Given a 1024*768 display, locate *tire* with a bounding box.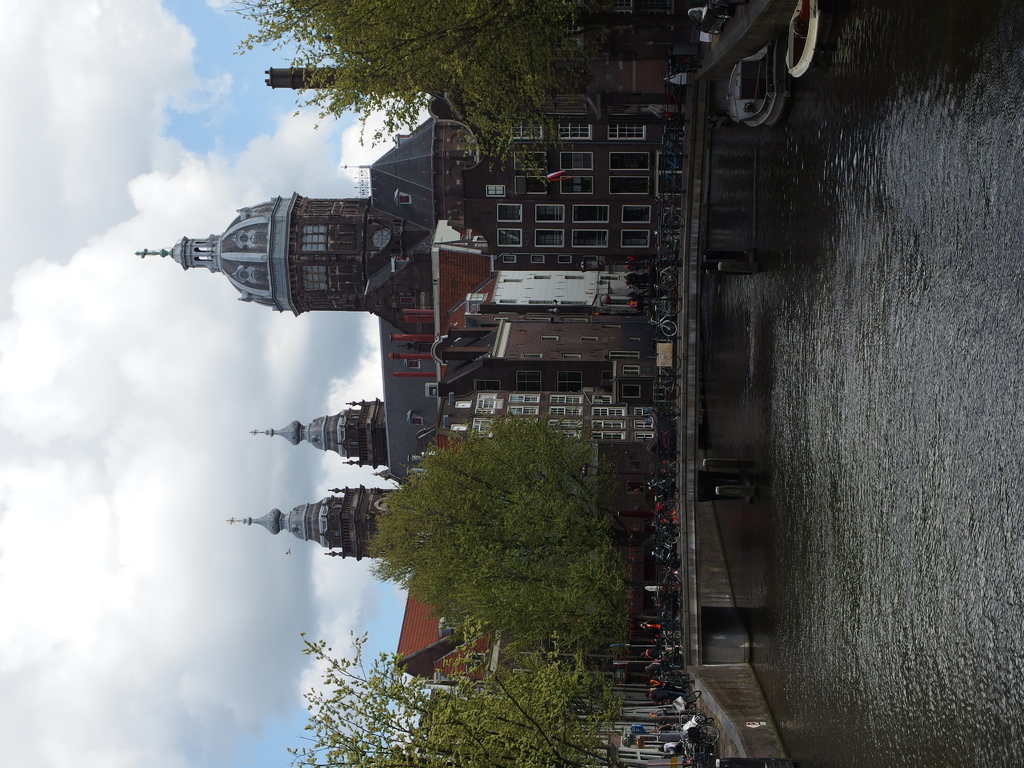
Located: 659,316,677,339.
